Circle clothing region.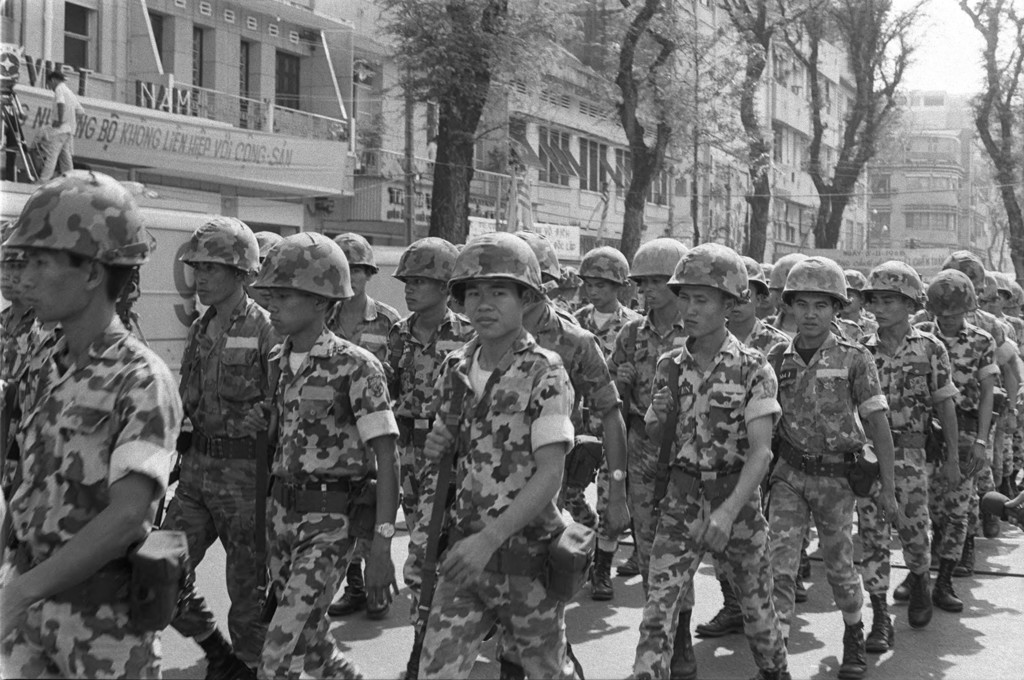
Region: bbox(845, 319, 957, 574).
